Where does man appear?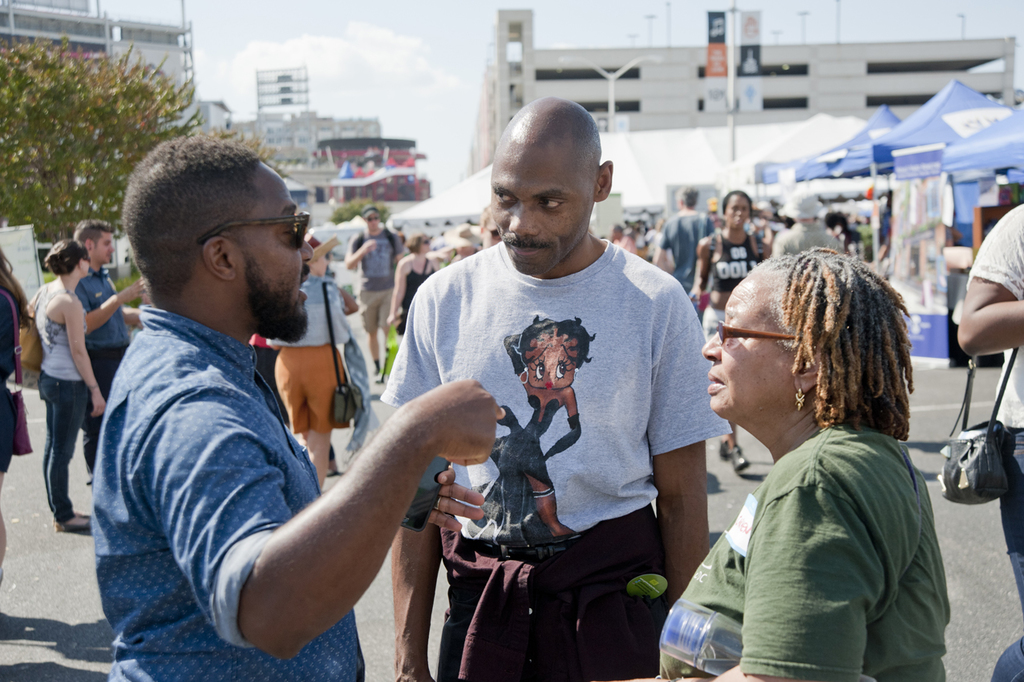
Appears at (left=340, top=209, right=403, bottom=385).
